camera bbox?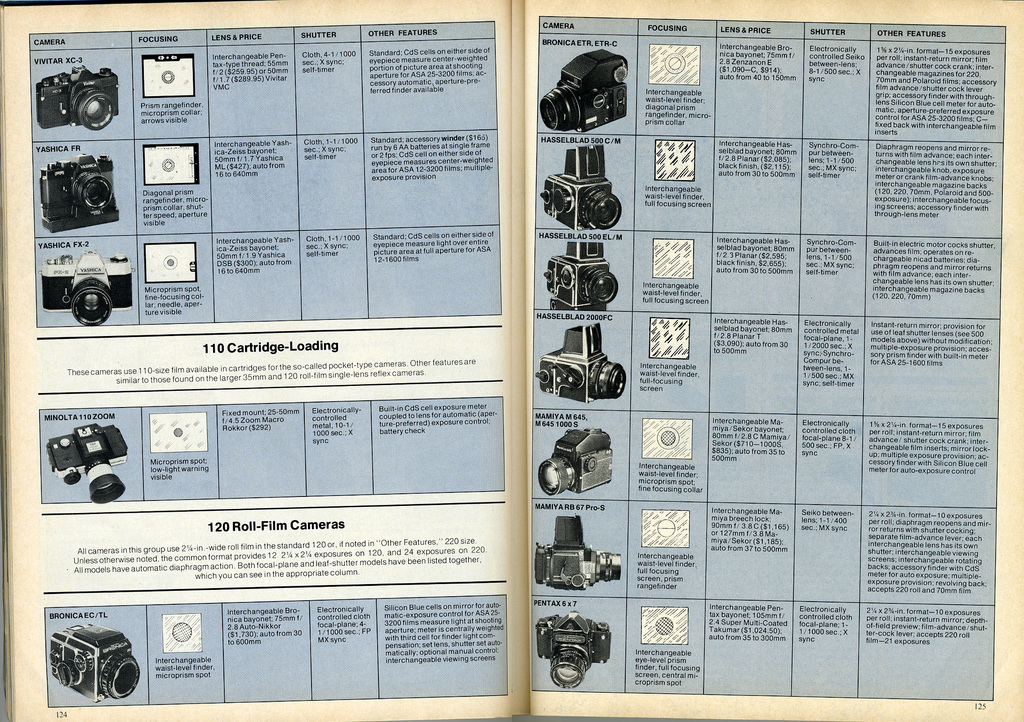
[left=49, top=623, right=141, bottom=702]
